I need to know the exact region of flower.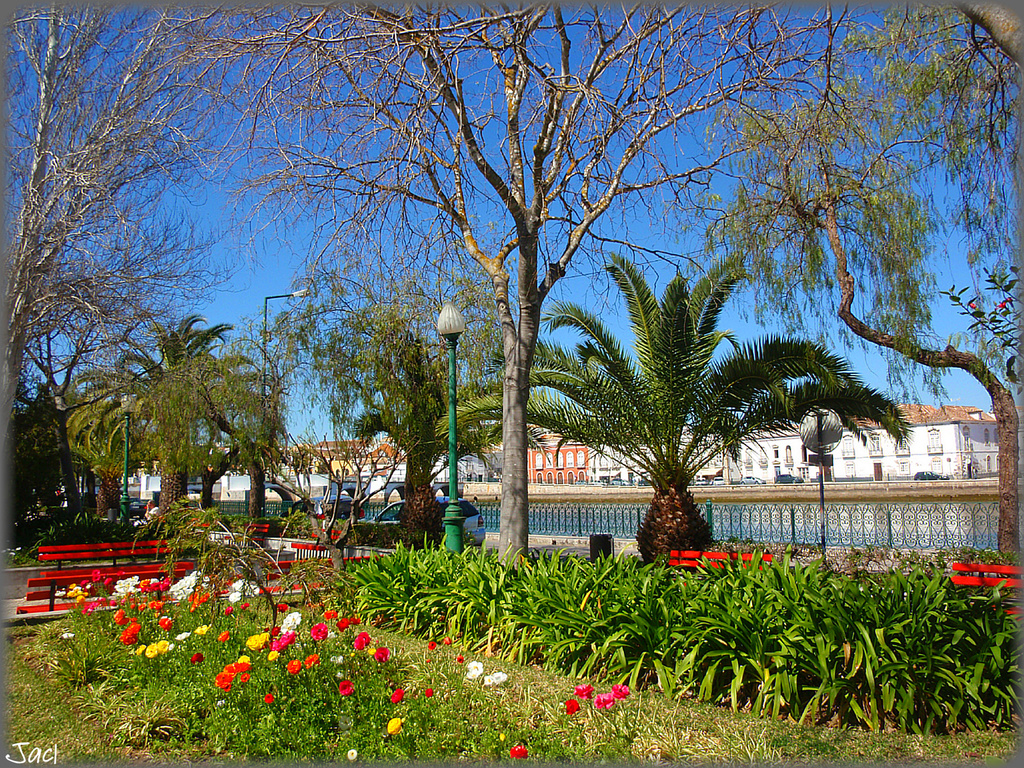
Region: pyautogui.locateOnScreen(216, 656, 242, 692).
